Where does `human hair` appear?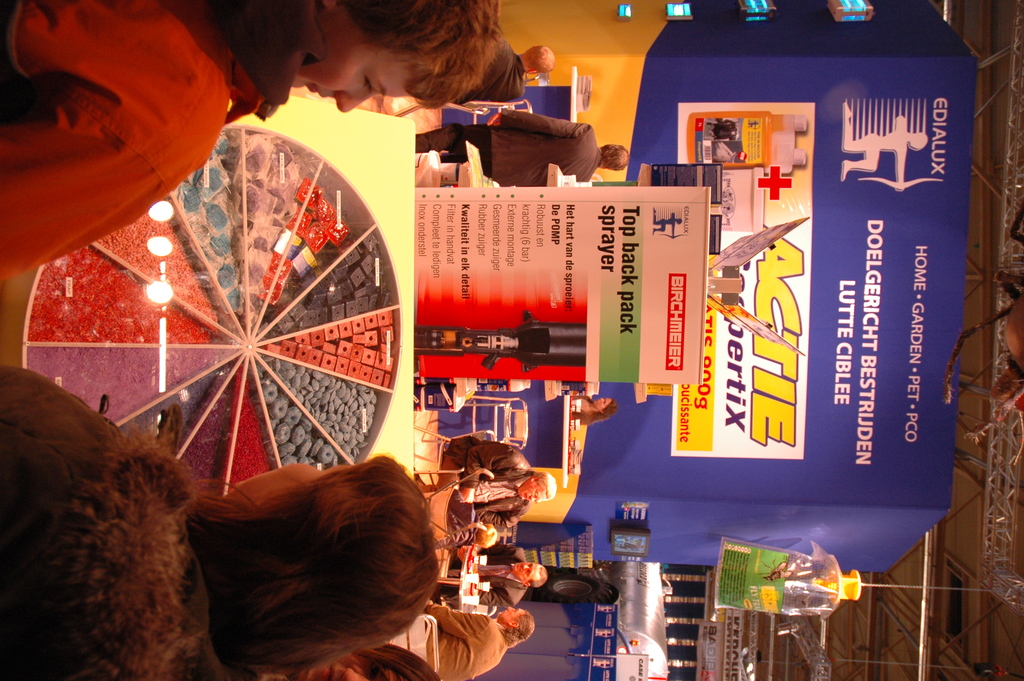
Appears at l=332, t=0, r=504, b=115.
